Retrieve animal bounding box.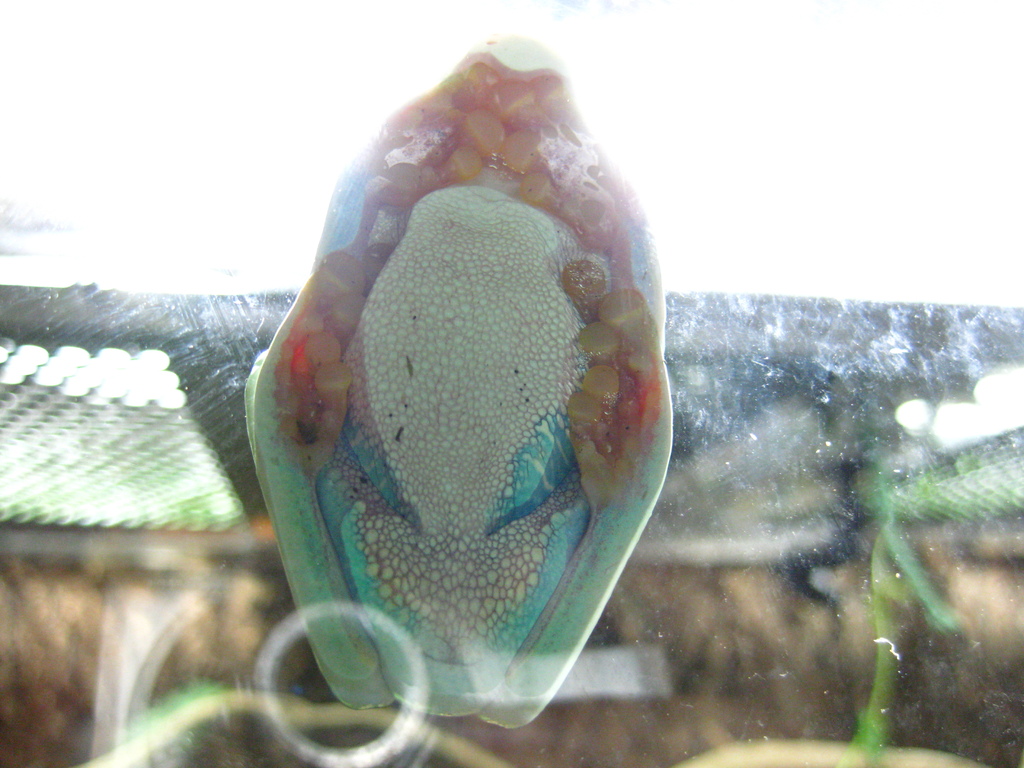
Bounding box: select_region(244, 22, 684, 717).
